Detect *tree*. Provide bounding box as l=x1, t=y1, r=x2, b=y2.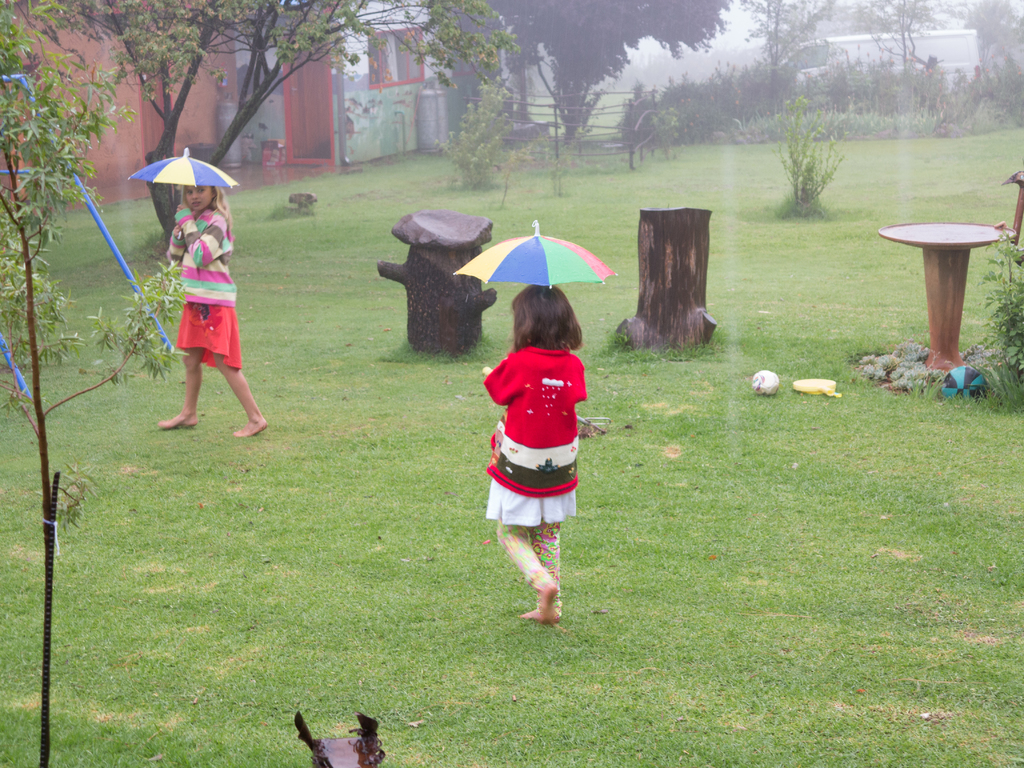
l=842, t=0, r=929, b=103.
